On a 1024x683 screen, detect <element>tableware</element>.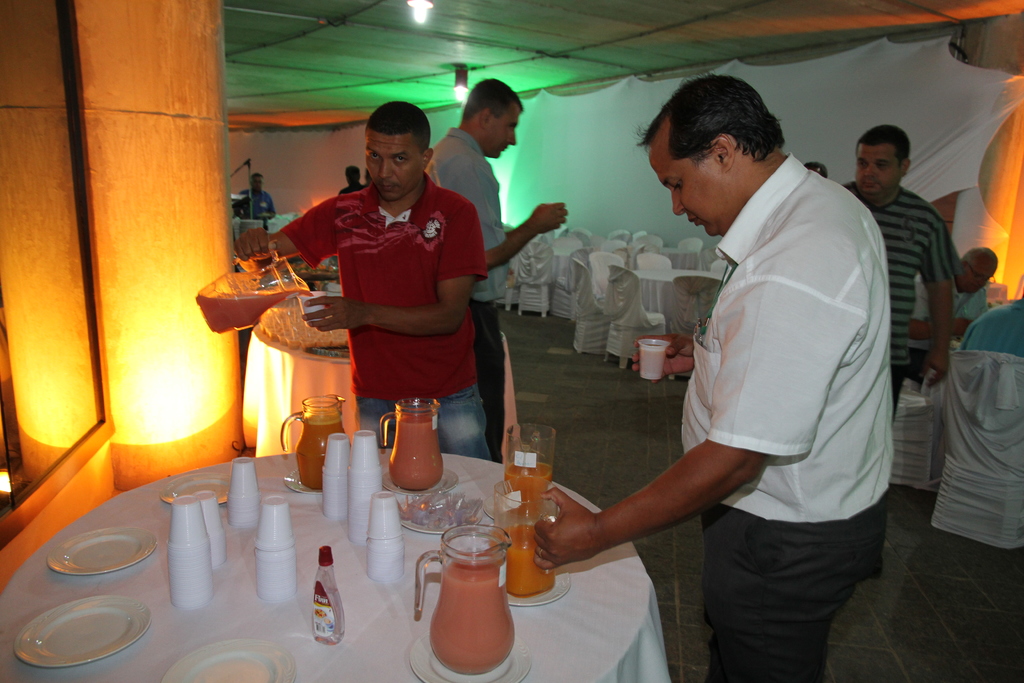
[left=159, top=637, right=299, bottom=682].
